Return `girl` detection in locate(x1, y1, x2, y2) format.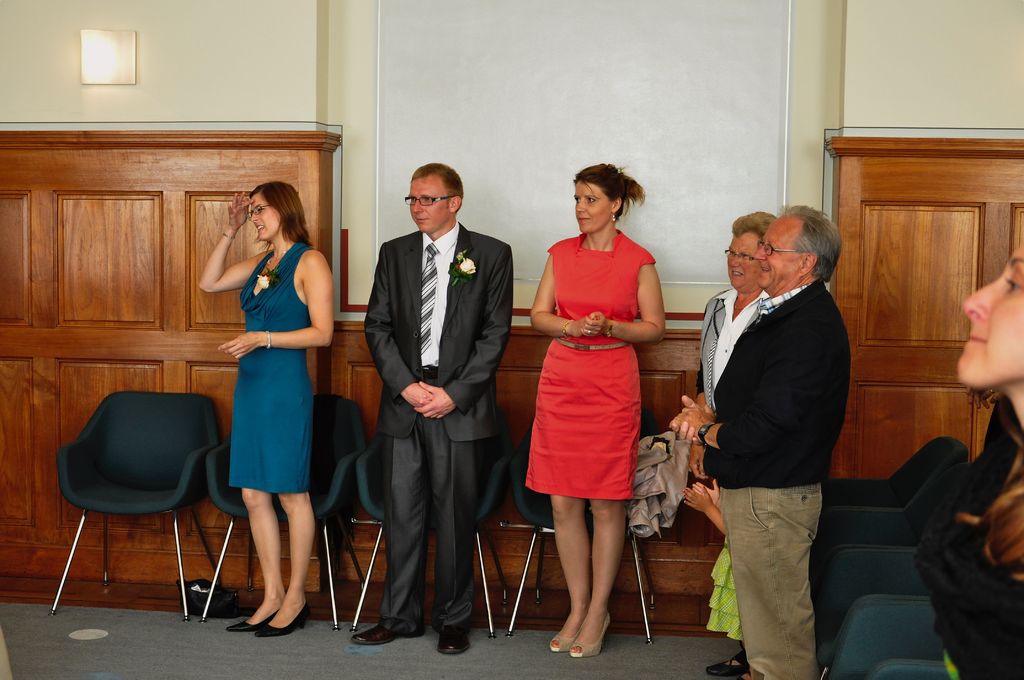
locate(198, 182, 334, 633).
